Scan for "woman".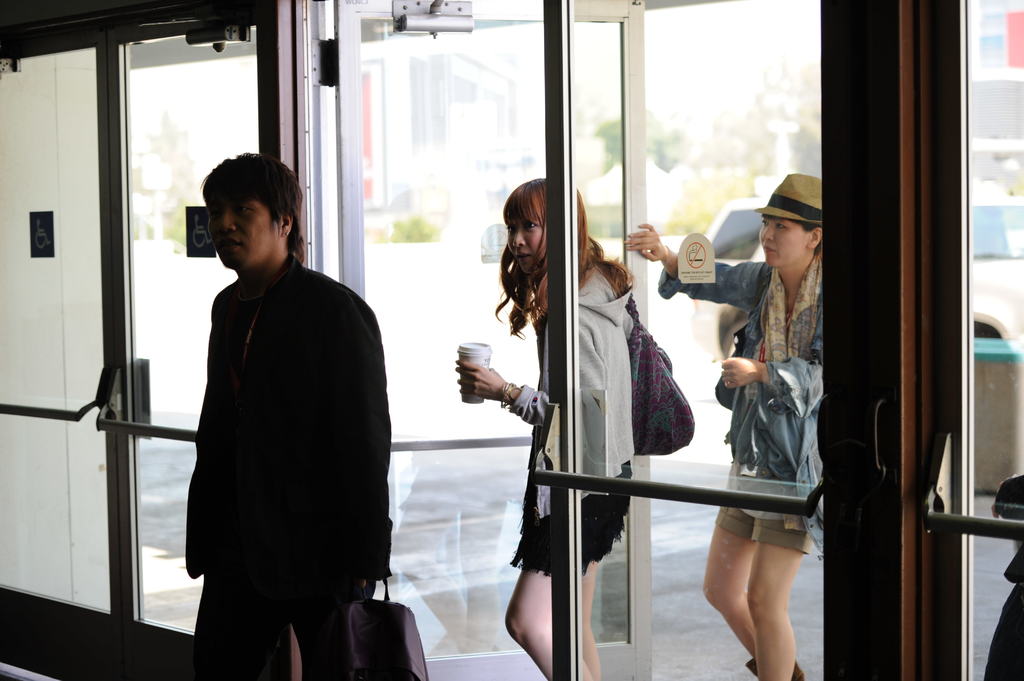
Scan result: box=[620, 167, 825, 680].
